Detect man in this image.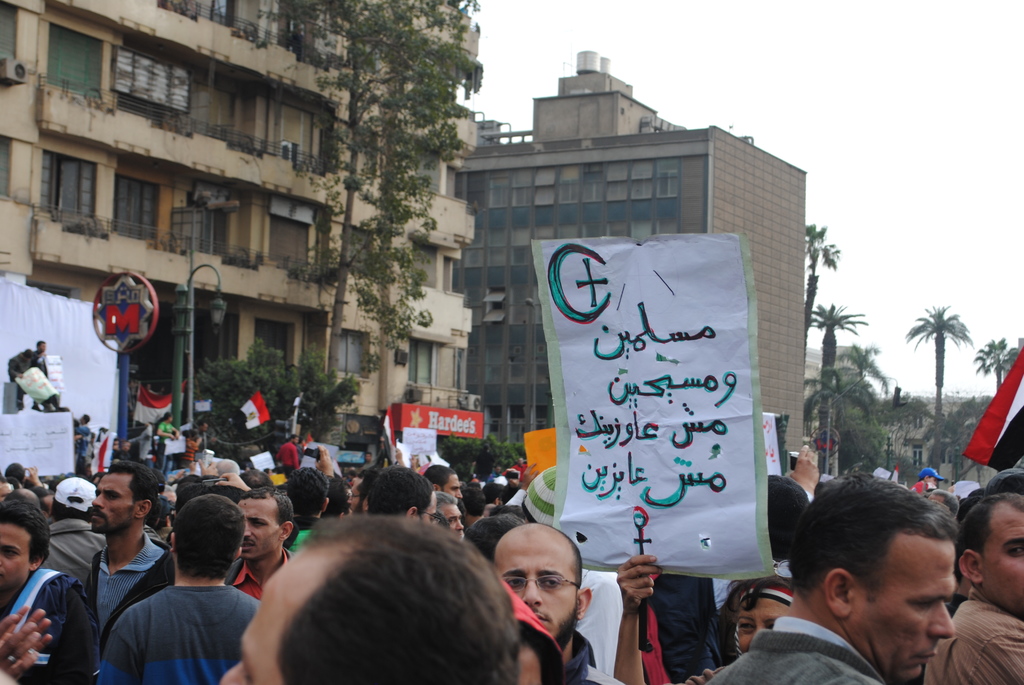
Detection: bbox=(348, 474, 381, 519).
